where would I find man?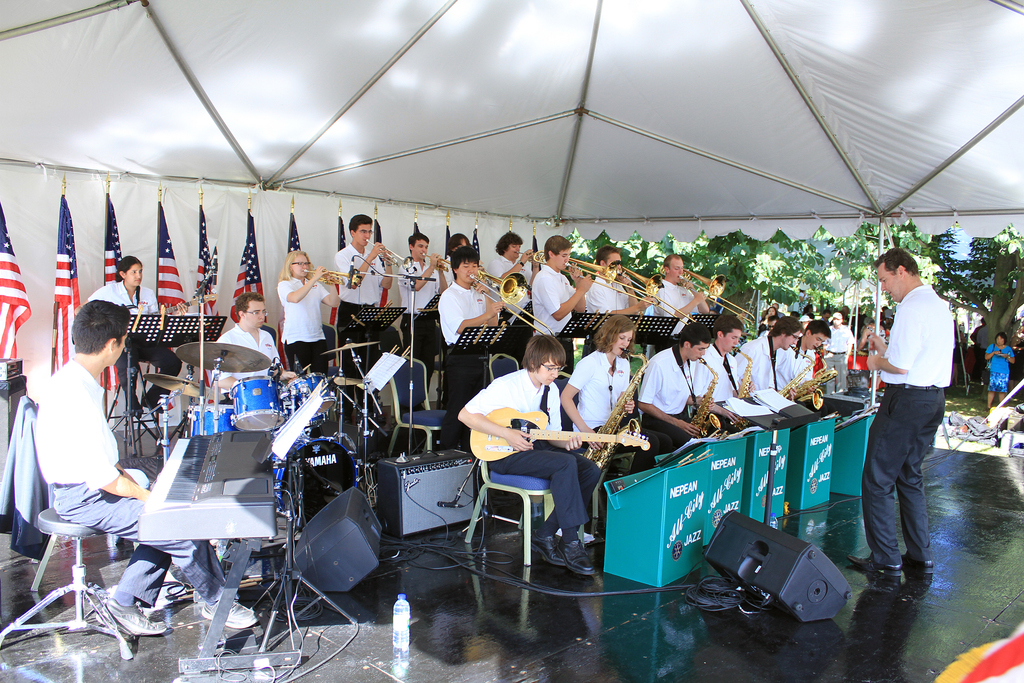
At pyautogui.locateOnScreen(855, 219, 972, 630).
